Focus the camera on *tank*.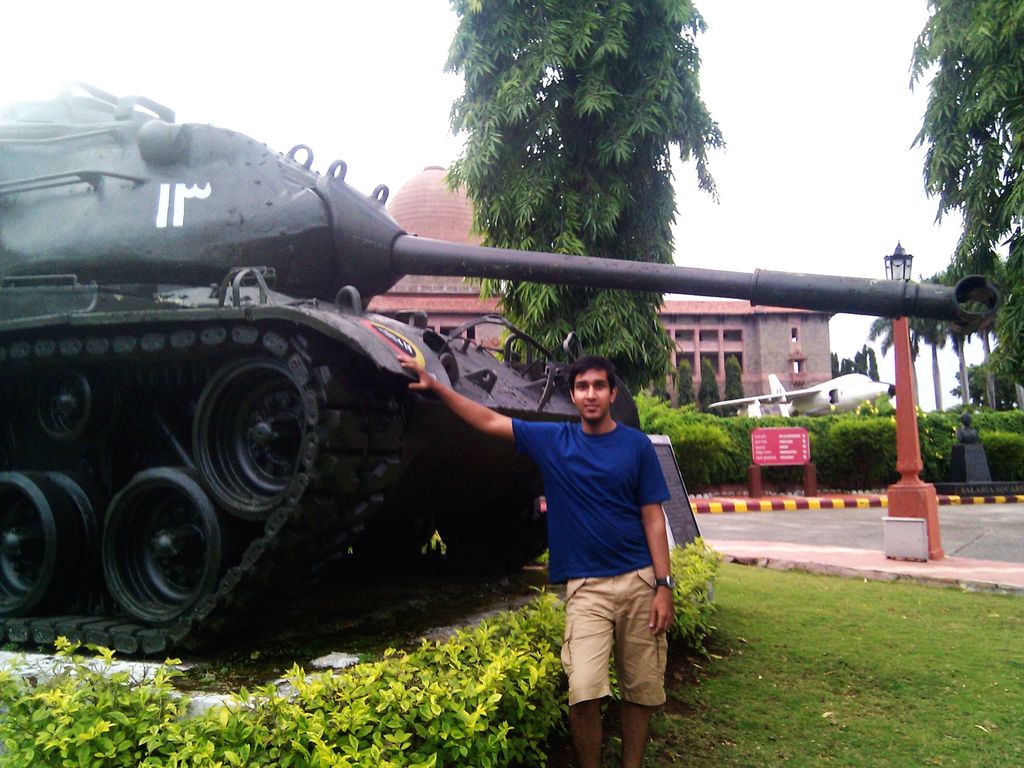
Focus region: <bbox>0, 76, 1001, 660</bbox>.
